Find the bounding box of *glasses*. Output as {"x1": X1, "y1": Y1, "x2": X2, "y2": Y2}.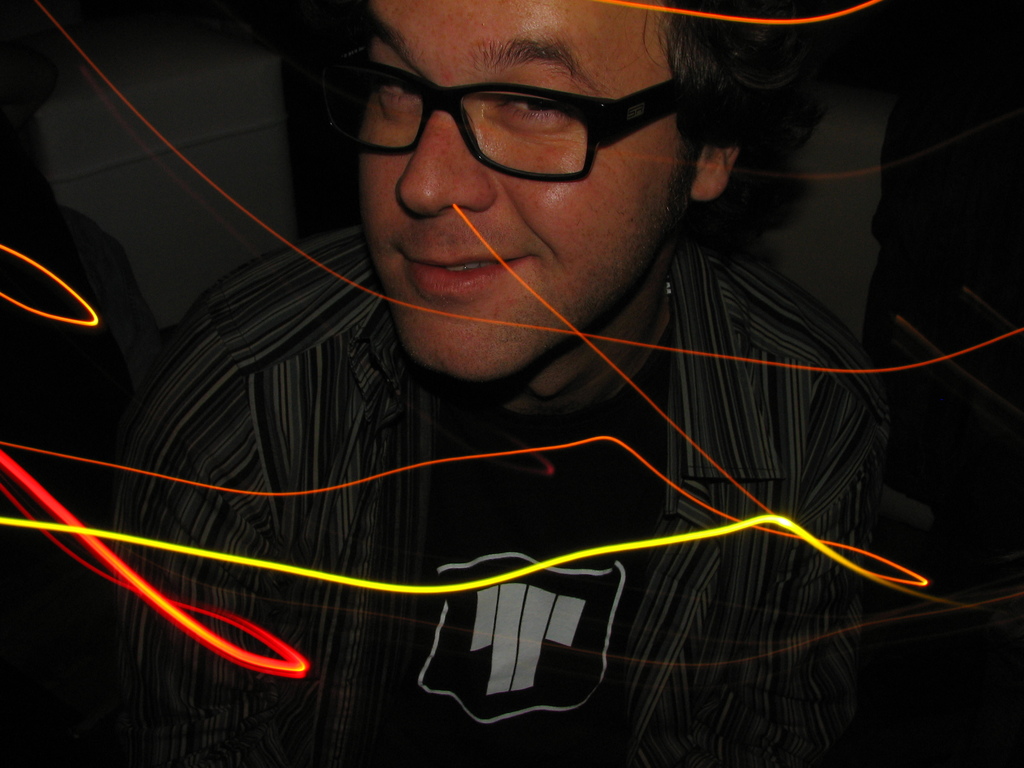
{"x1": 333, "y1": 57, "x2": 705, "y2": 180}.
